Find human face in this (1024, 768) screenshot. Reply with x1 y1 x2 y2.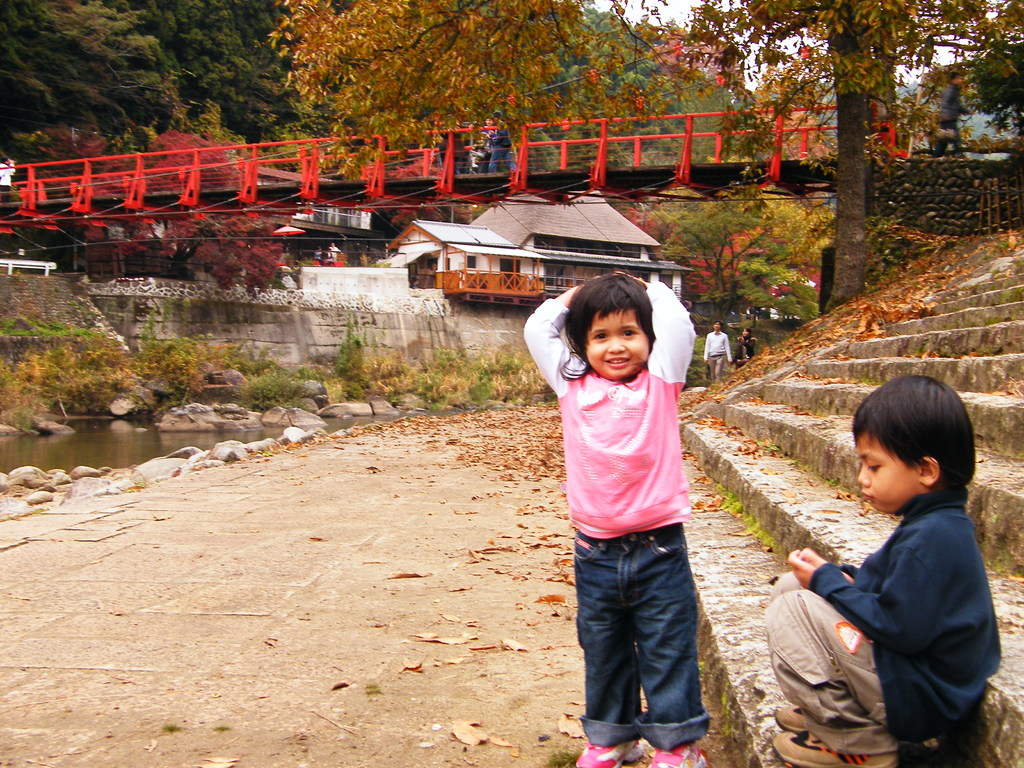
851 437 912 511.
